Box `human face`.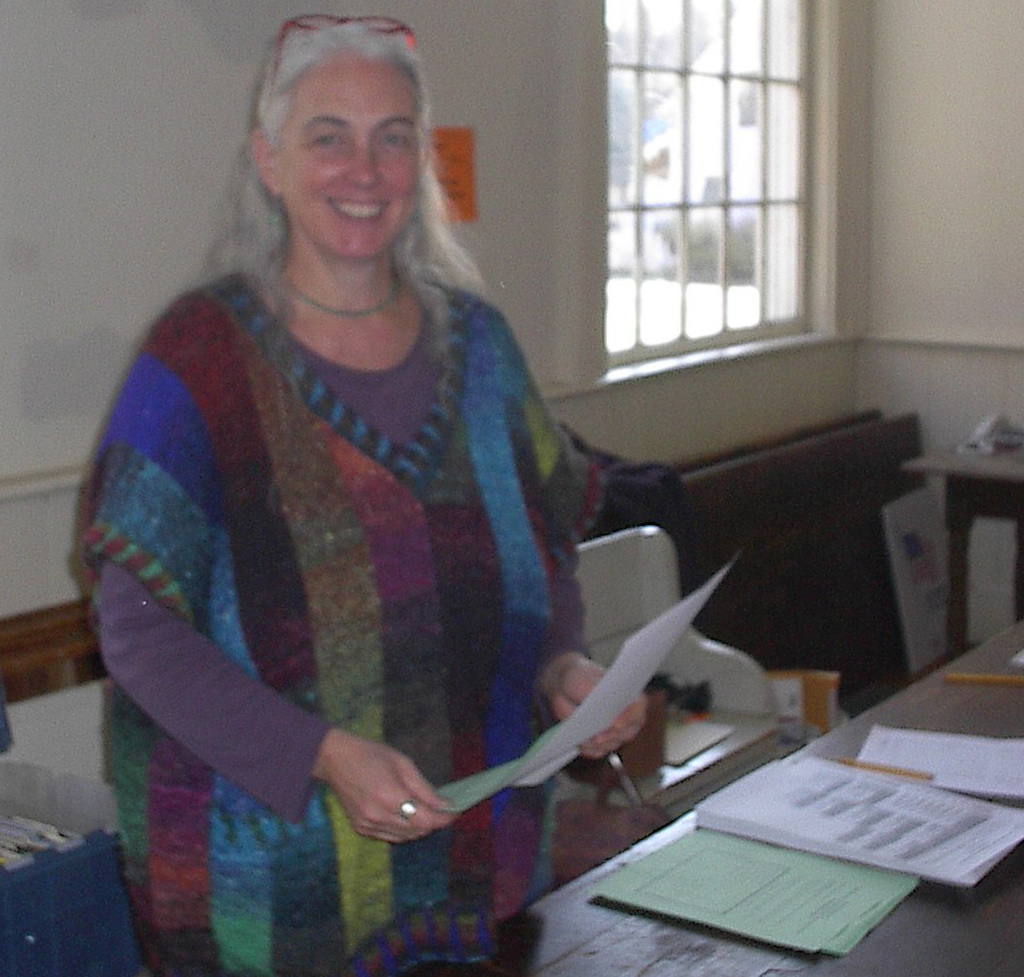
272:63:418:254.
